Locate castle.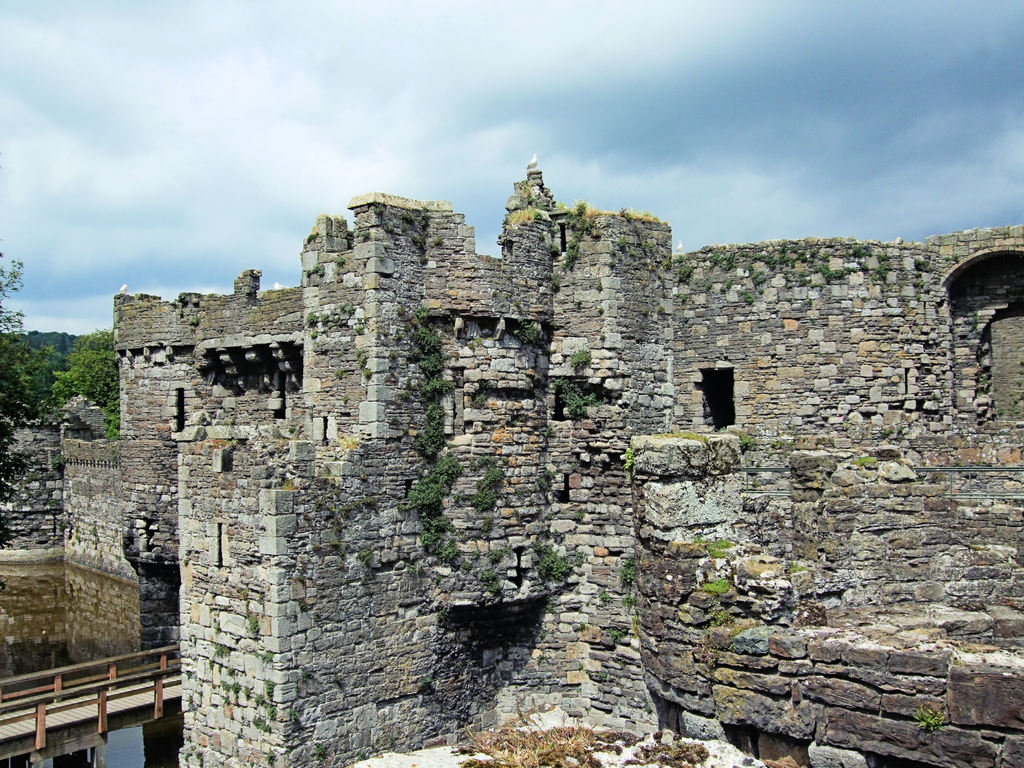
Bounding box: <box>0,150,1023,767</box>.
